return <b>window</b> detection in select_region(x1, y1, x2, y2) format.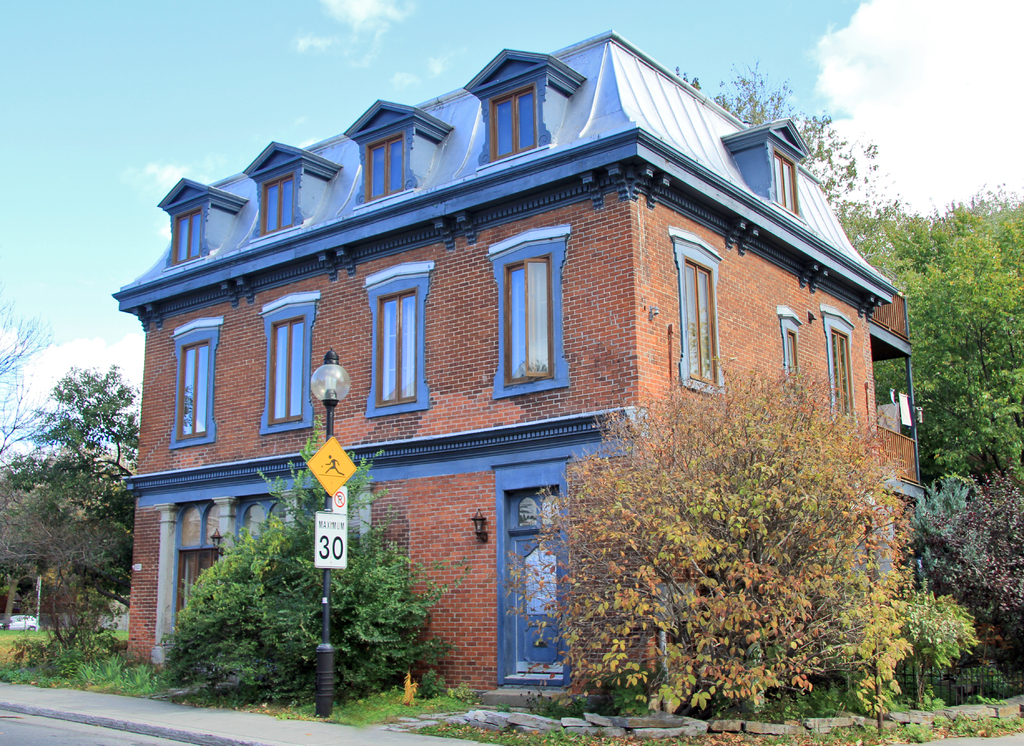
select_region(502, 252, 554, 382).
